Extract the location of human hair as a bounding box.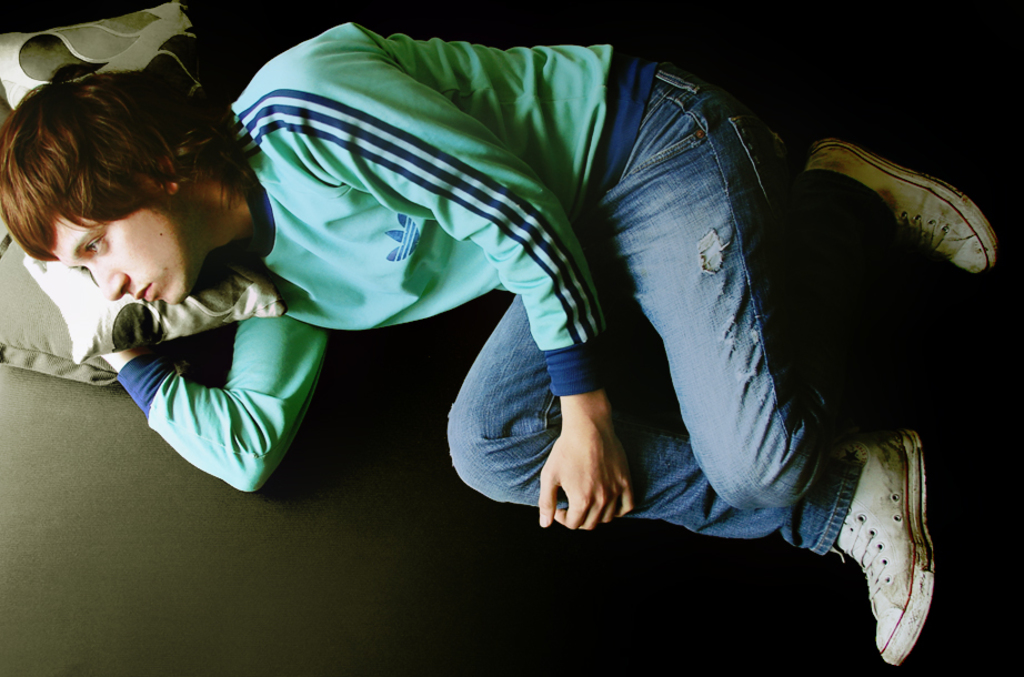
<box>8,87,229,287</box>.
